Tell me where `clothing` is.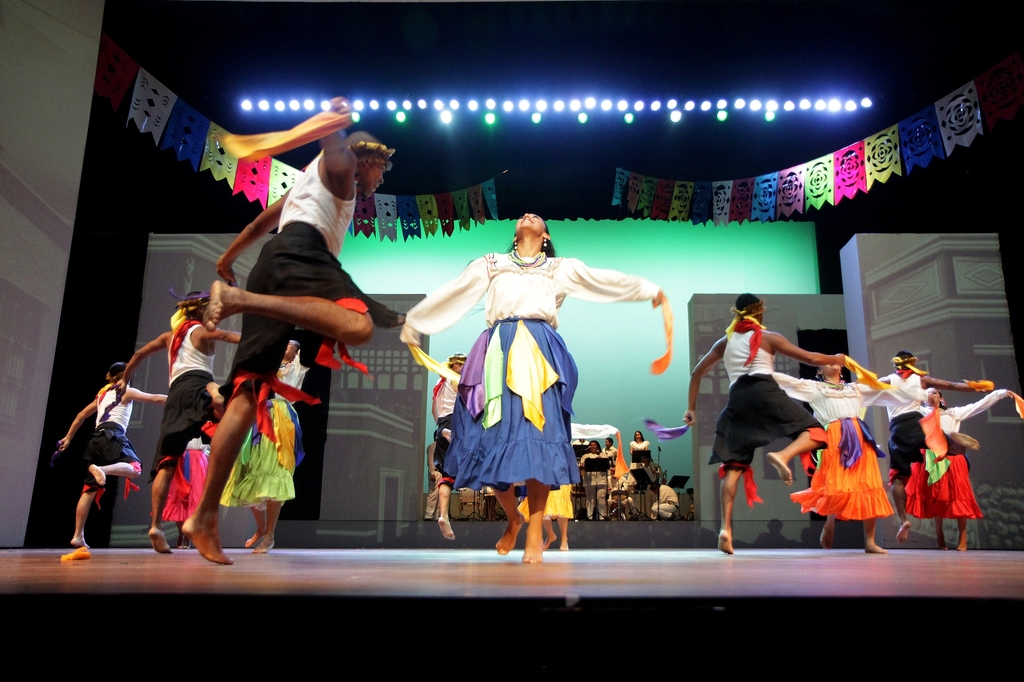
`clothing` is at rect(788, 436, 900, 517).
